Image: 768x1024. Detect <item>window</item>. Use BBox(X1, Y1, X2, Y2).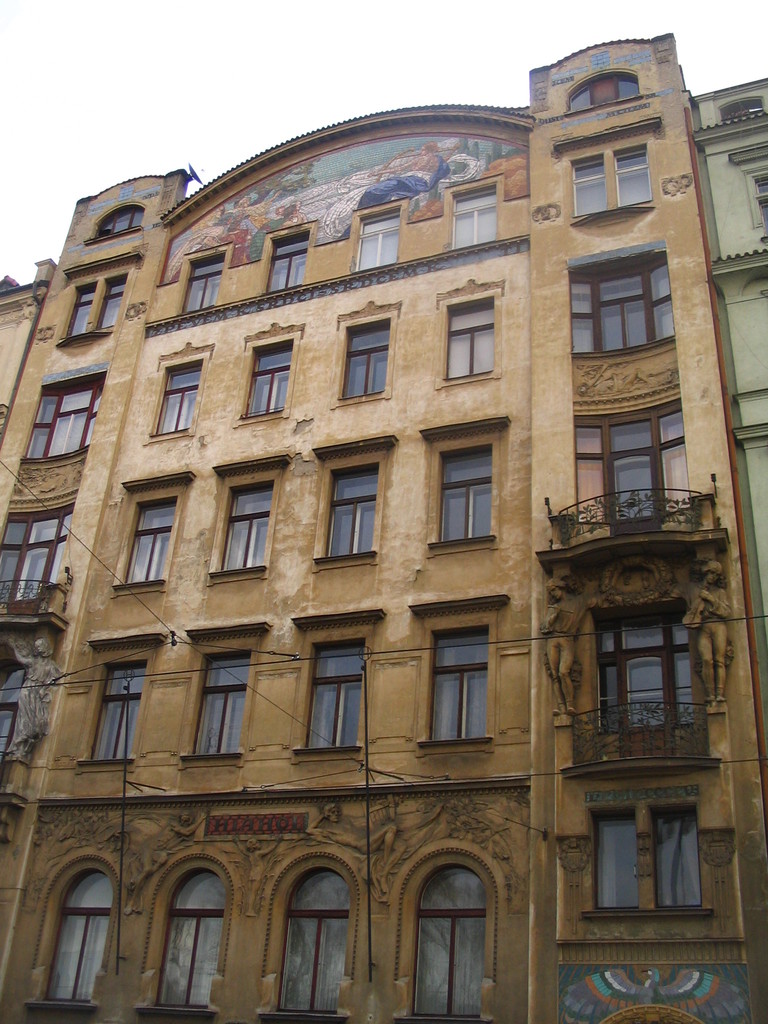
BBox(234, 319, 299, 426).
